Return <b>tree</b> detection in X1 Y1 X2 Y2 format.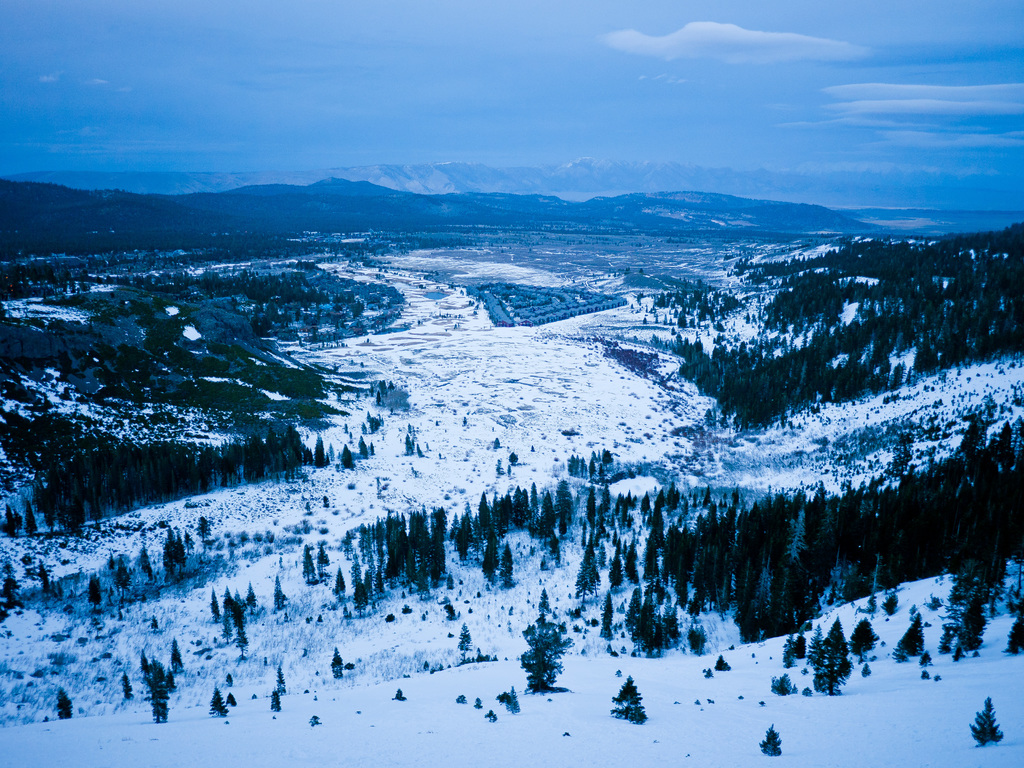
23 493 39 536.
